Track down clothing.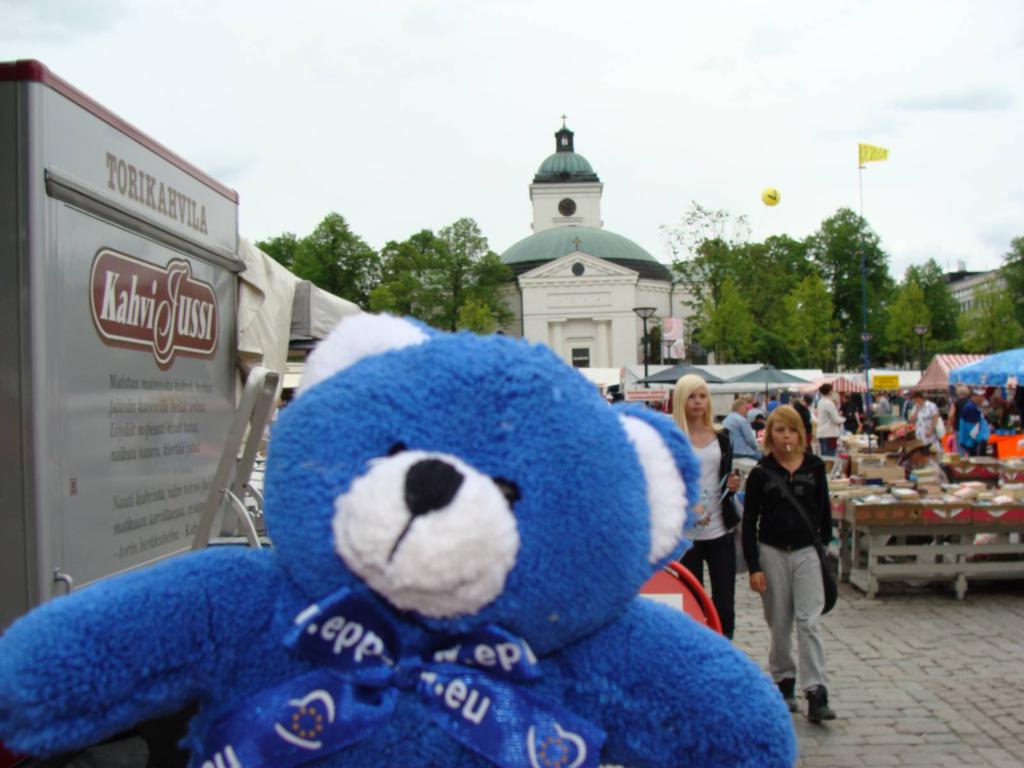
Tracked to [682, 436, 738, 633].
